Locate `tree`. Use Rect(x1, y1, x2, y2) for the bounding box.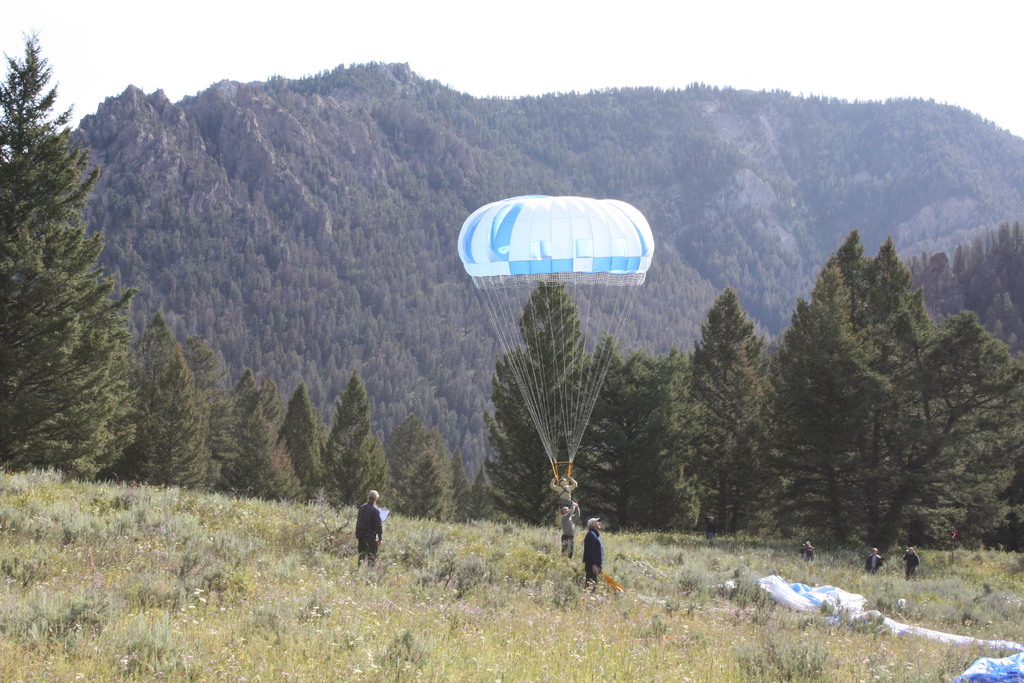
Rect(392, 448, 444, 520).
